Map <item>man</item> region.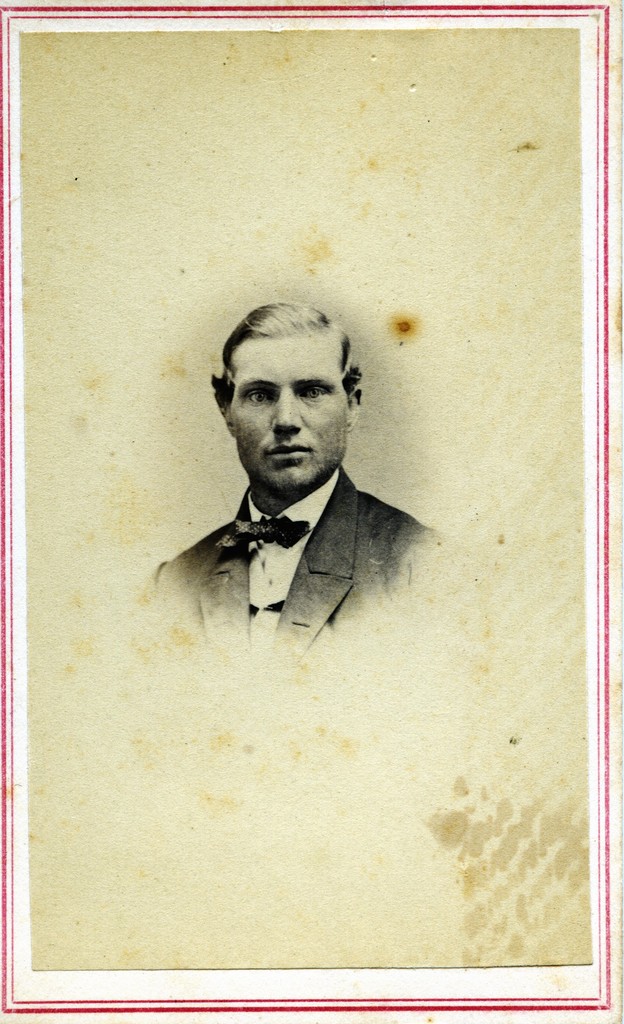
Mapped to left=128, top=310, right=451, bottom=678.
